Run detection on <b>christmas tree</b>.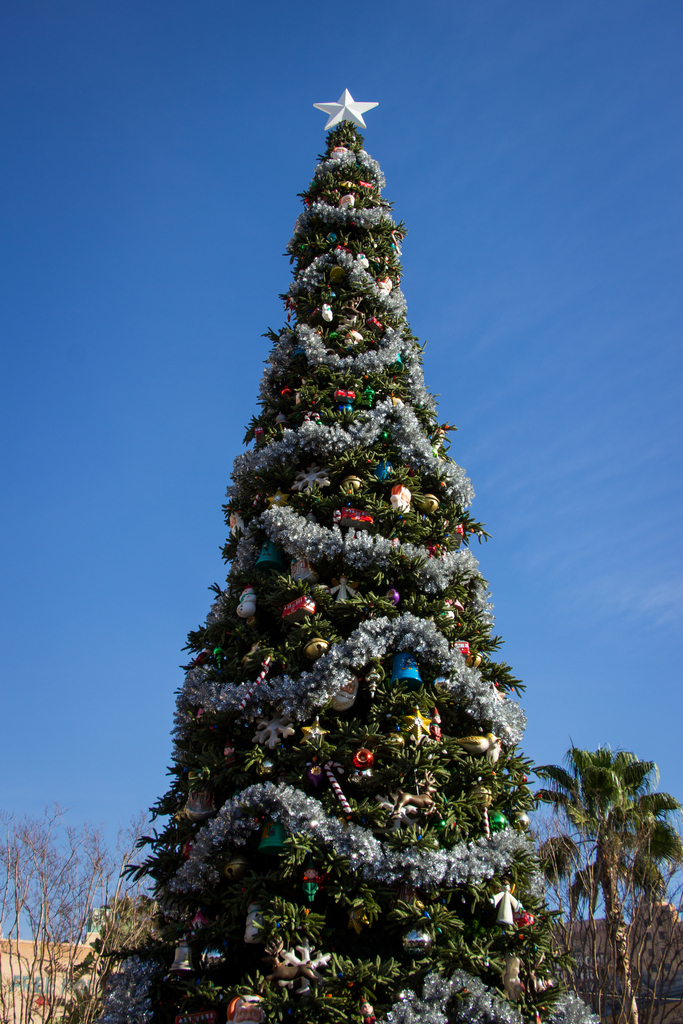
Result: x1=74, y1=88, x2=606, y2=1023.
